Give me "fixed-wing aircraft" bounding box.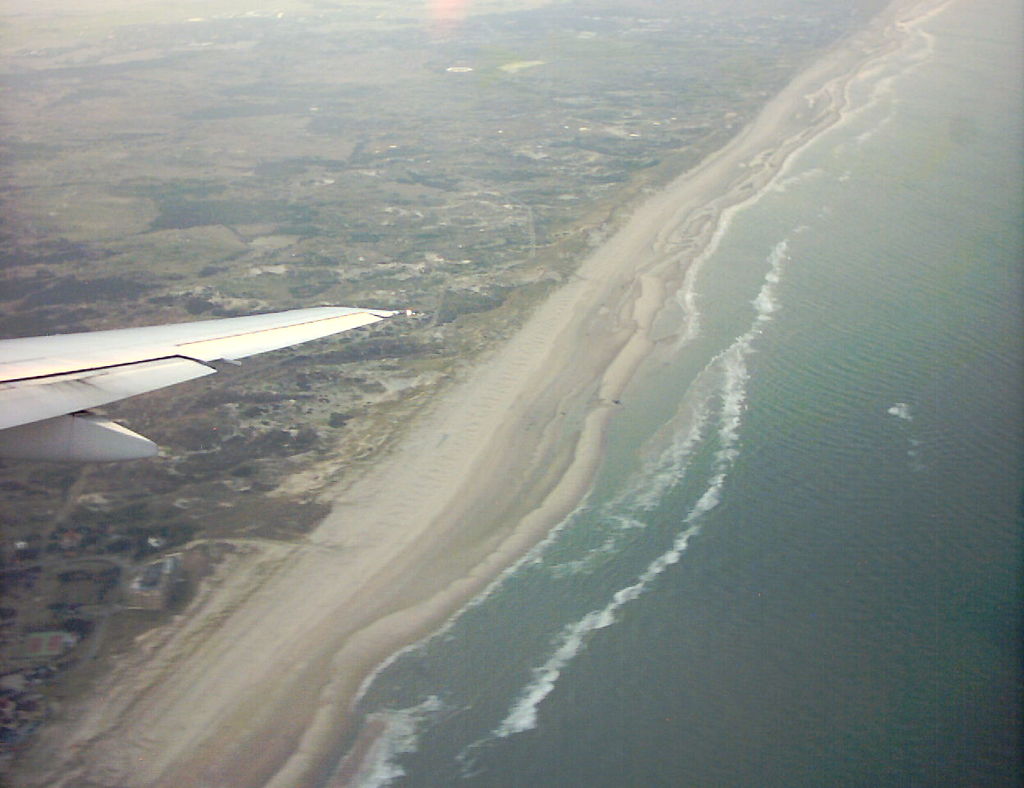
(x1=0, y1=305, x2=418, y2=464).
